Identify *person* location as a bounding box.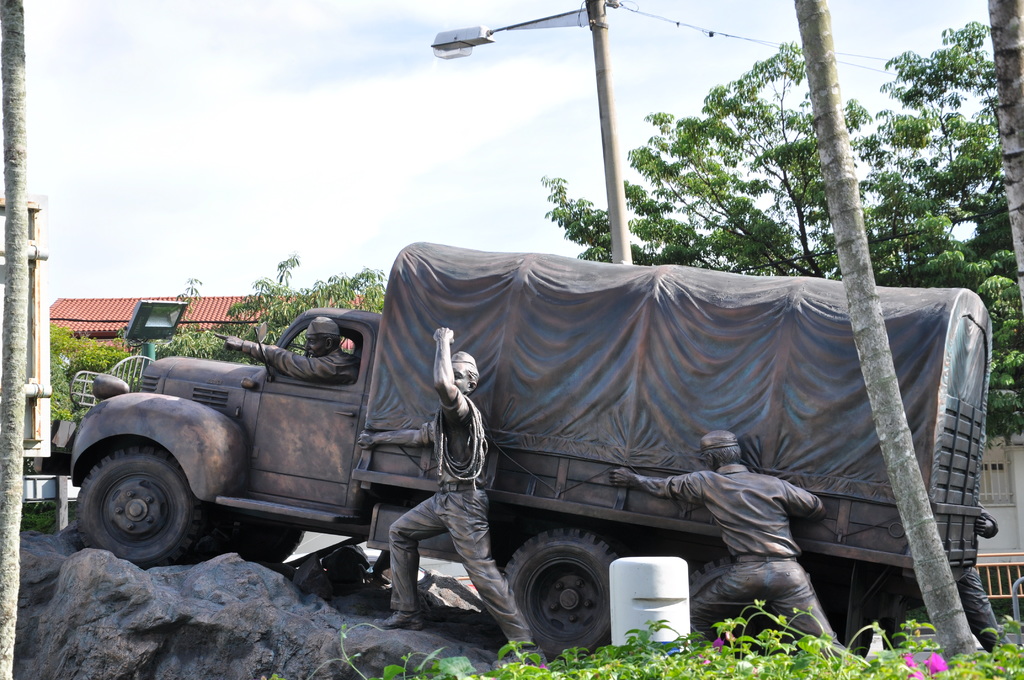
{"x1": 604, "y1": 426, "x2": 840, "y2": 652}.
